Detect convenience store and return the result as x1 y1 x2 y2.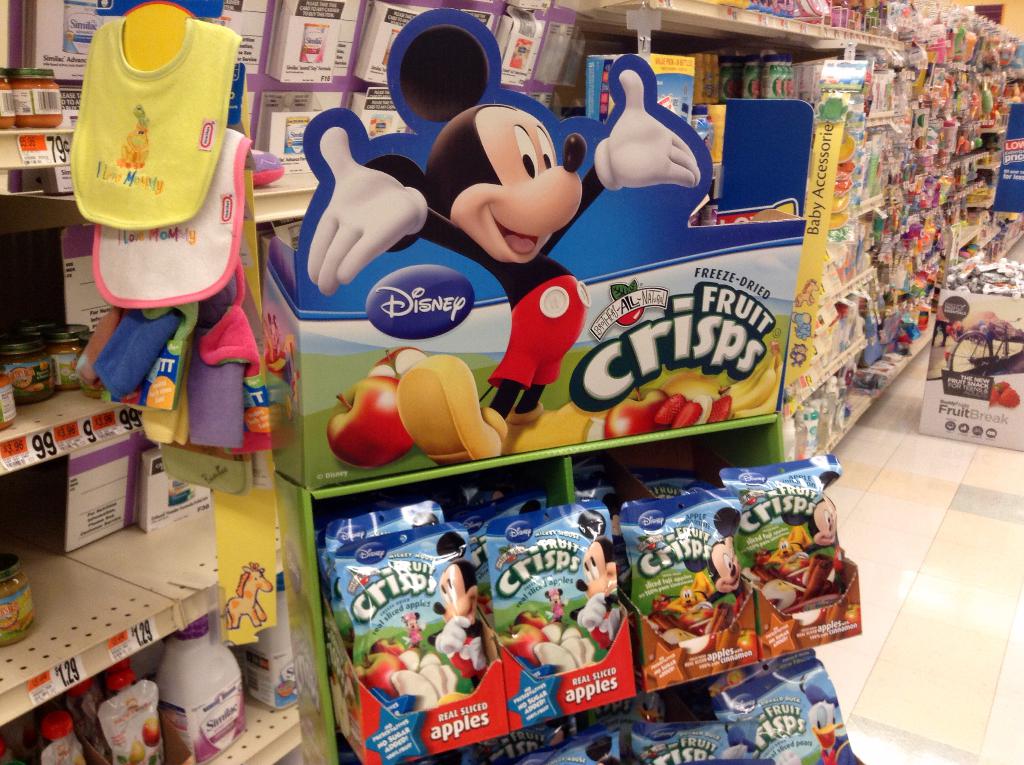
141 4 1007 743.
